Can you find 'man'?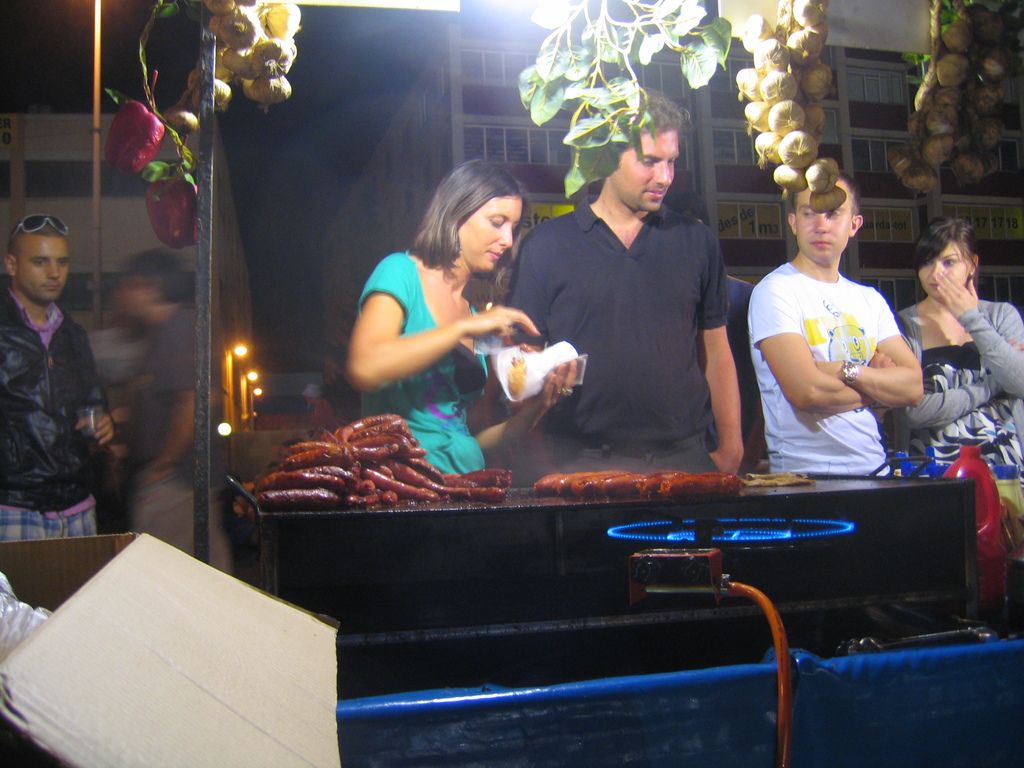
Yes, bounding box: region(499, 81, 753, 493).
